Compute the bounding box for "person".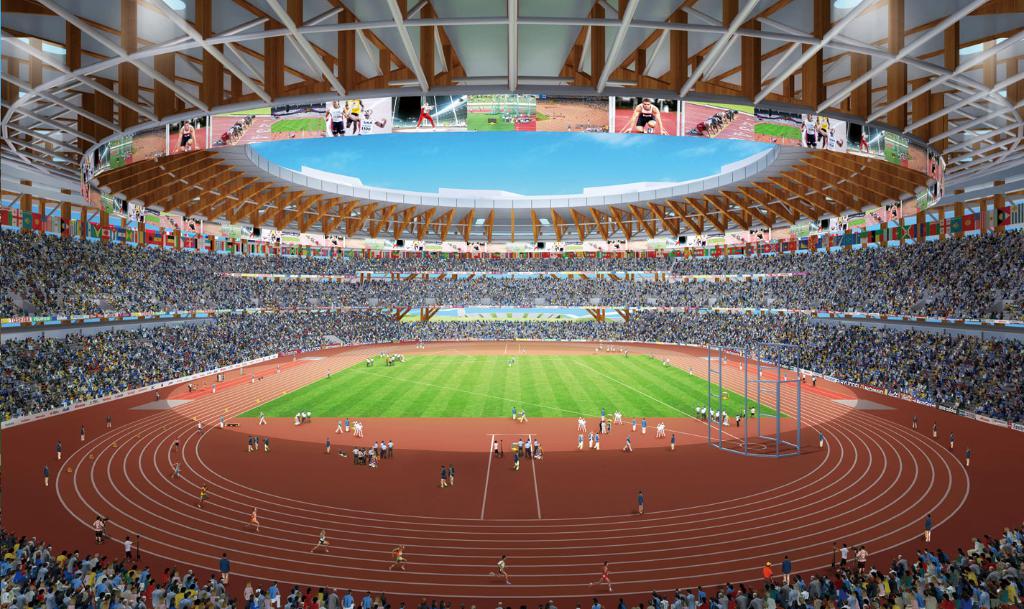
435/464/447/489.
